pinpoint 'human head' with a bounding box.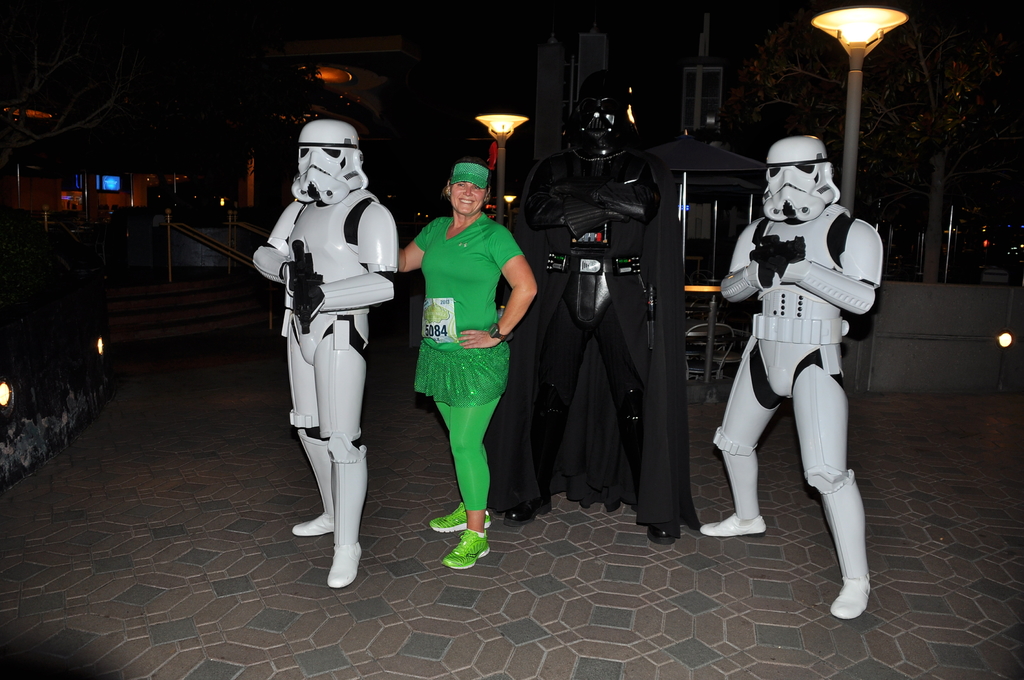
<region>770, 131, 858, 227</region>.
